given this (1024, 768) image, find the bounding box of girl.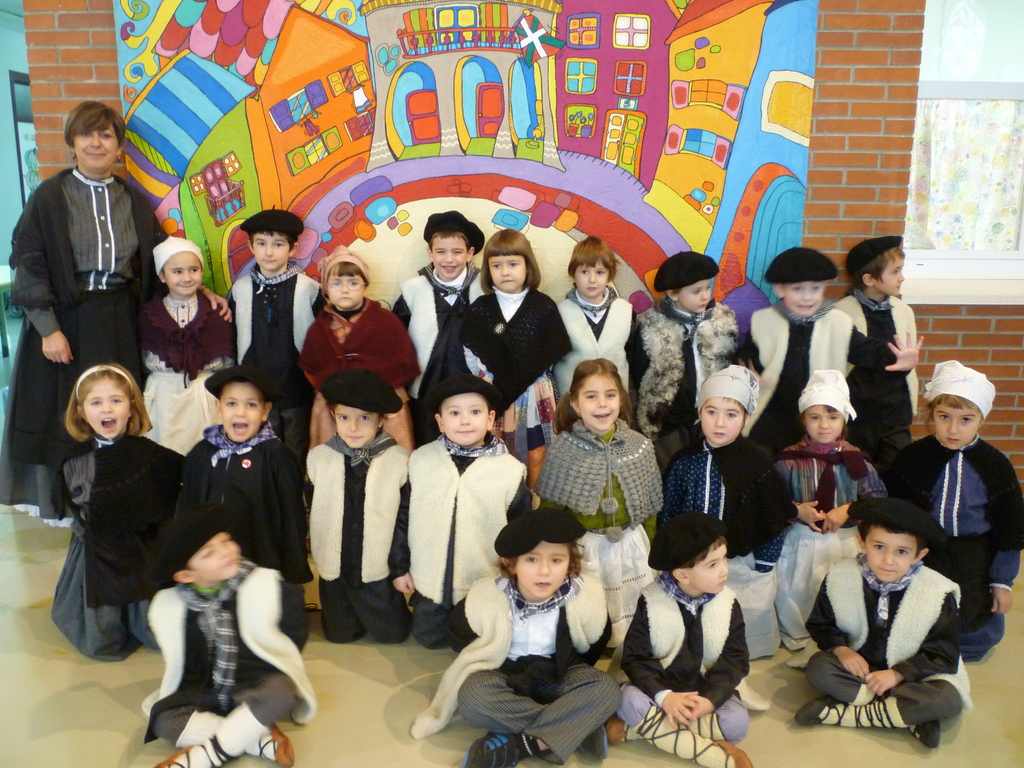
left=49, top=366, right=163, bottom=660.
